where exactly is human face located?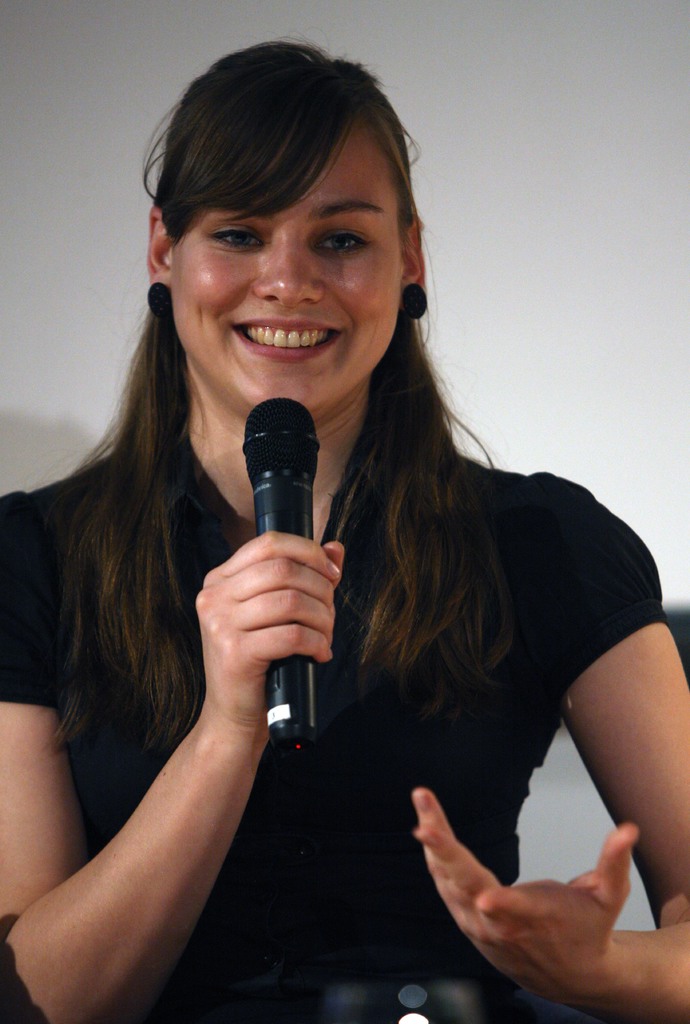
Its bounding box is <region>171, 138, 400, 406</region>.
